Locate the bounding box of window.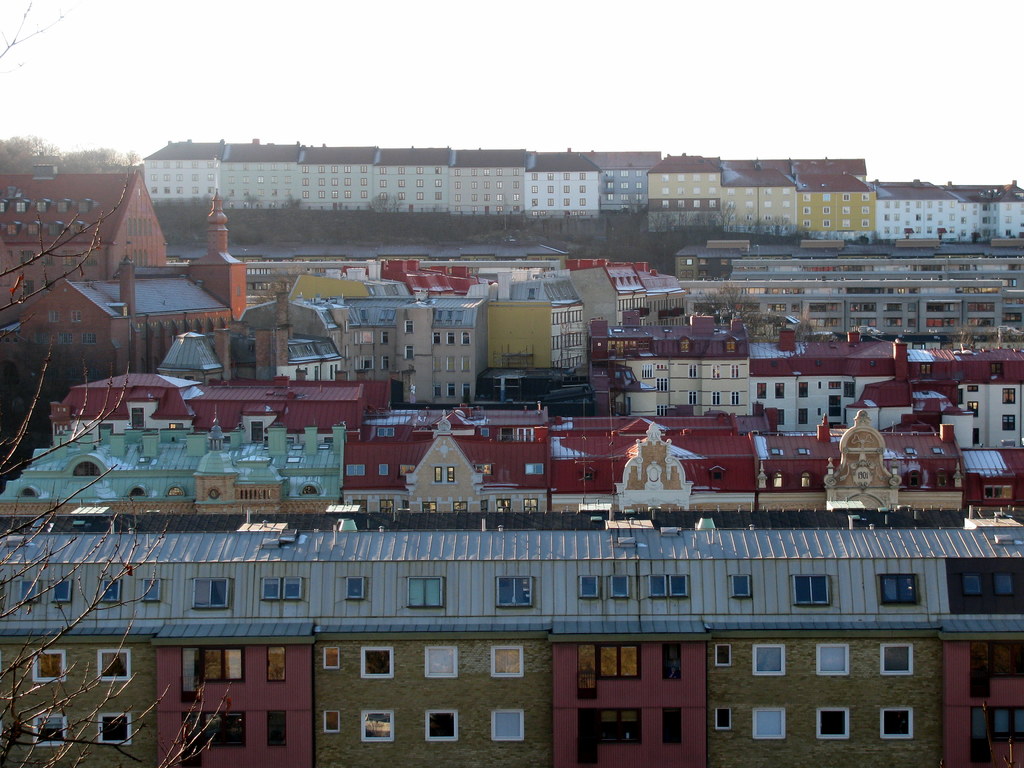
Bounding box: 286, 438, 294, 445.
